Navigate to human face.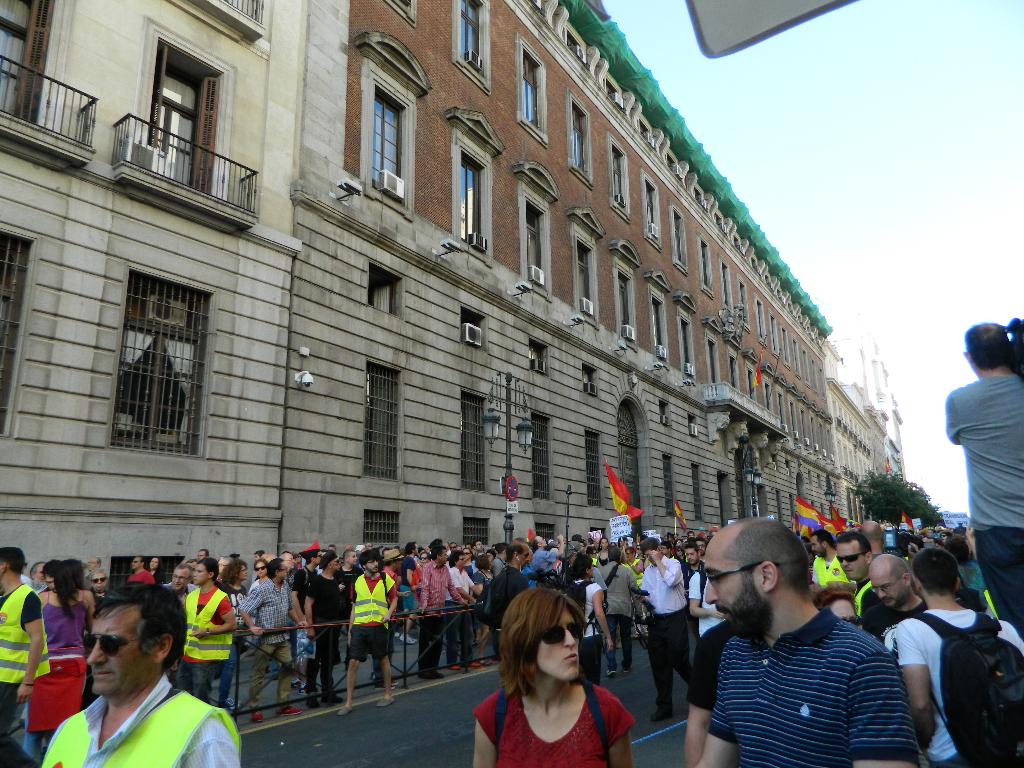
Navigation target: [x1=193, y1=564, x2=211, y2=589].
